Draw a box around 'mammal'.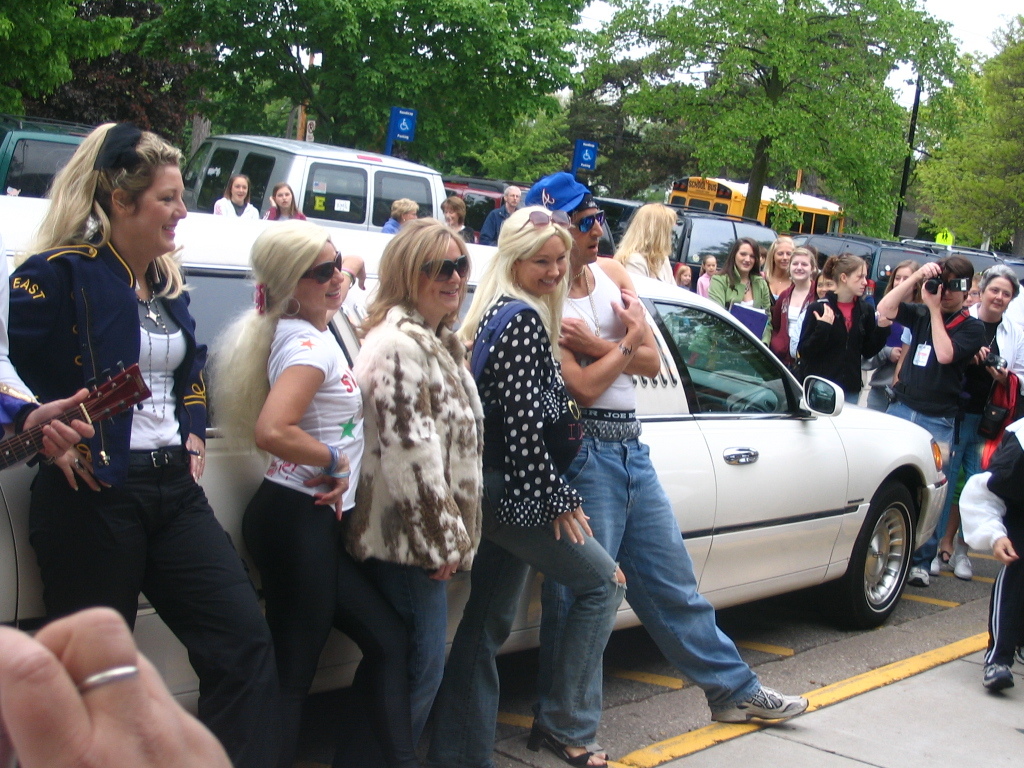
detection(214, 174, 255, 216).
